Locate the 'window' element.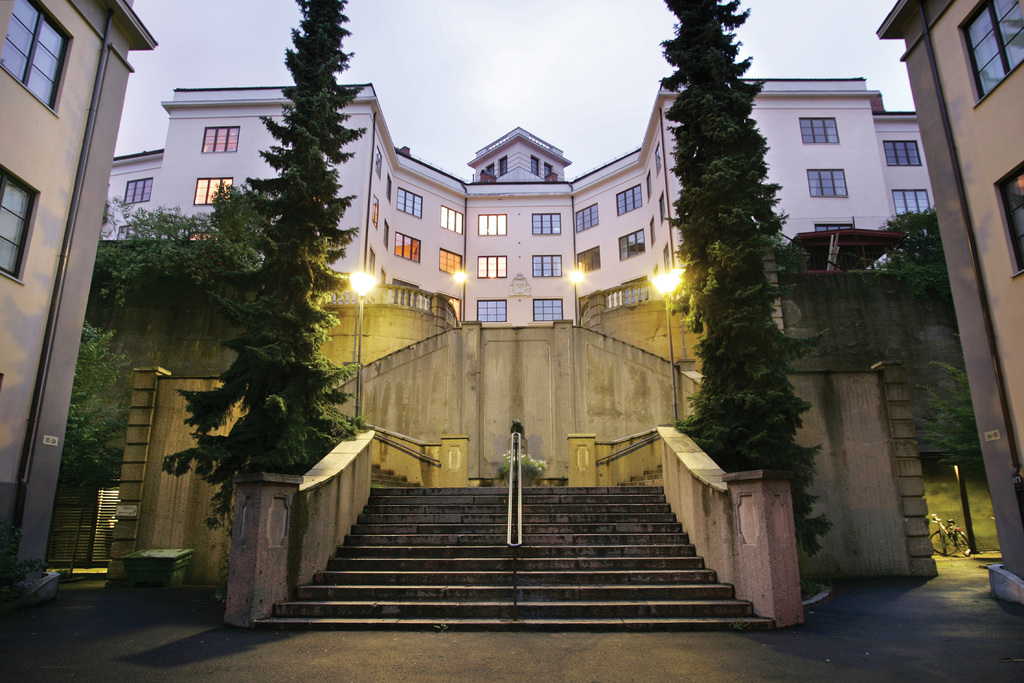
Element bbox: detection(660, 242, 668, 278).
